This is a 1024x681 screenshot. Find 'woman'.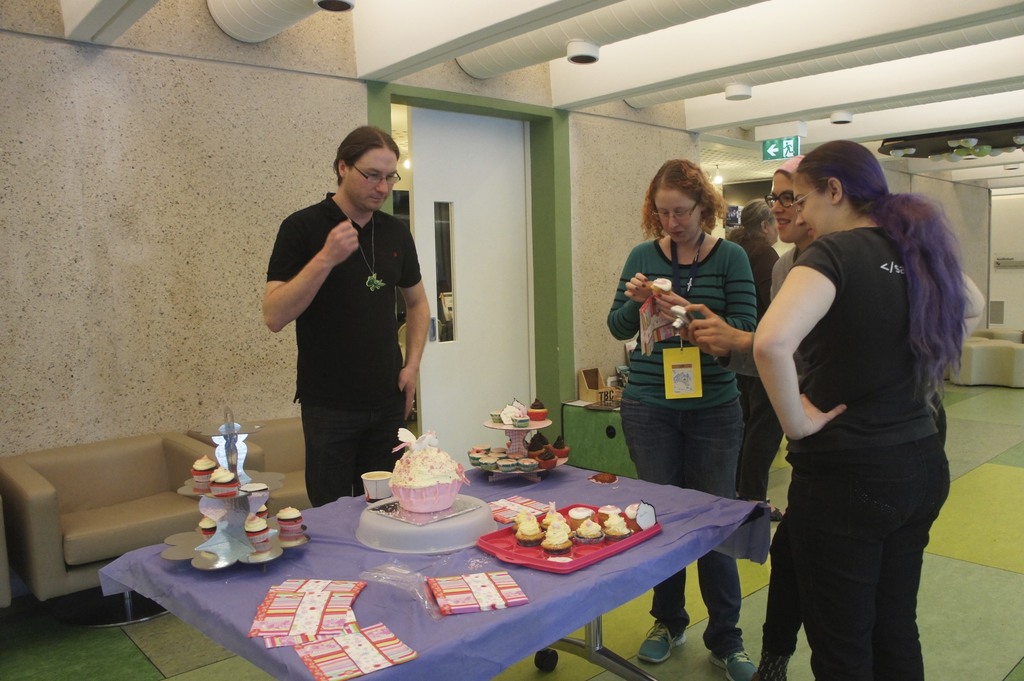
Bounding box: bbox(609, 161, 756, 680).
